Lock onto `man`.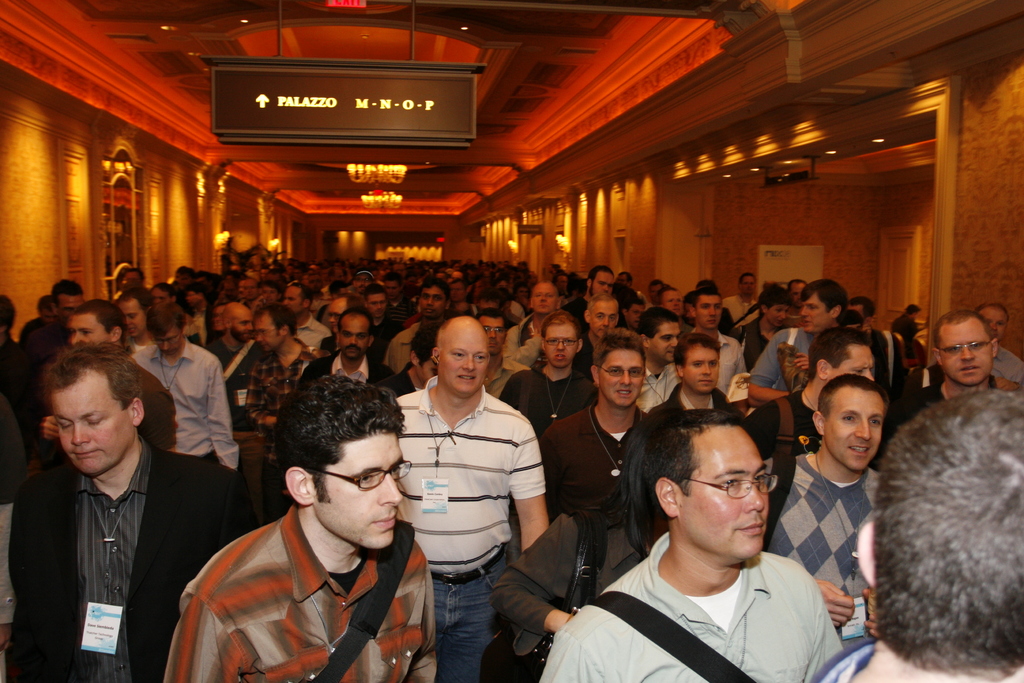
Locked: rect(8, 340, 257, 682).
